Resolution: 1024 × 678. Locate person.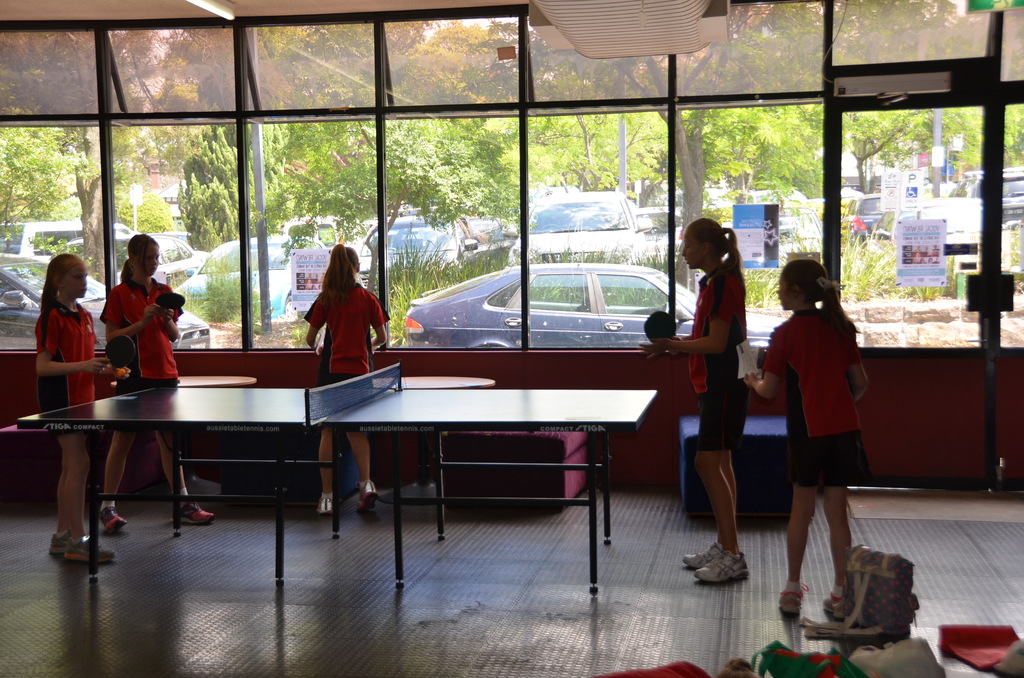
select_region(97, 238, 217, 531).
